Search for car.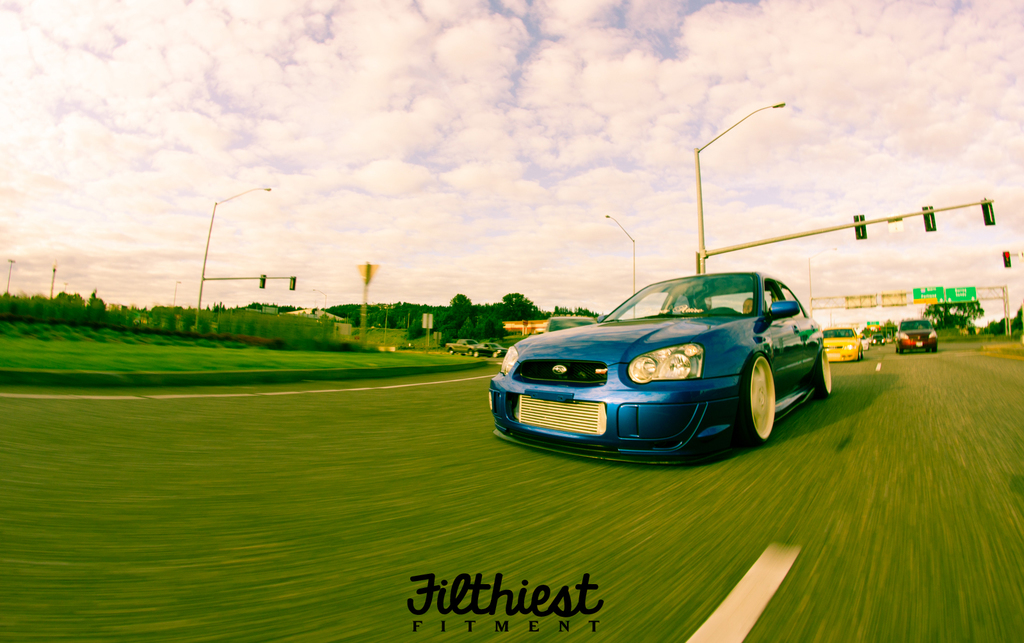
Found at l=822, t=322, r=870, b=360.
